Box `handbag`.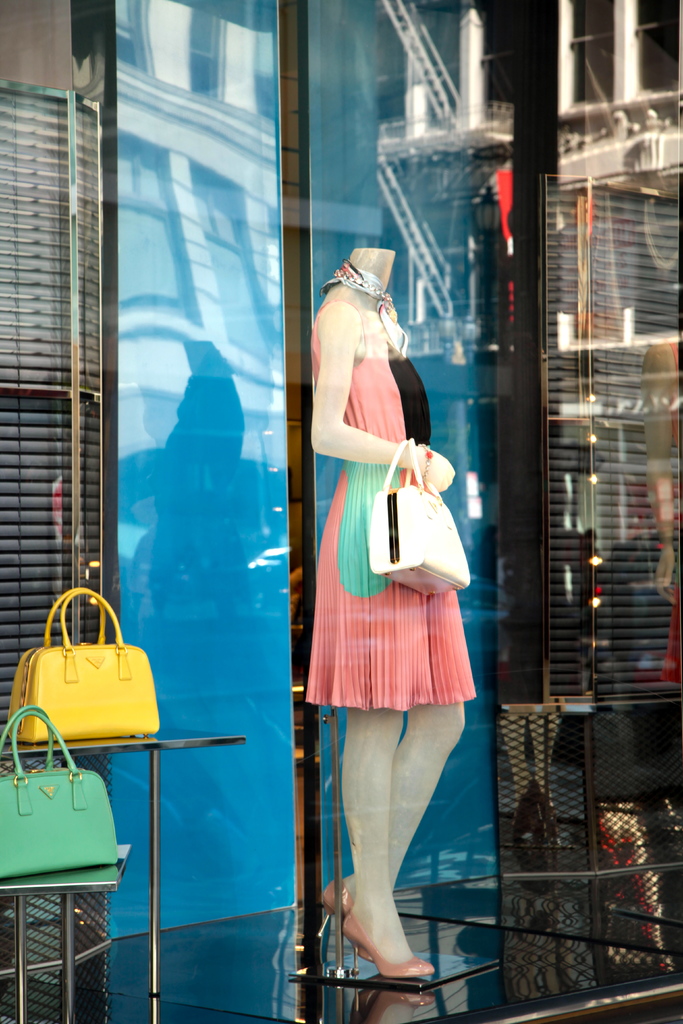
BBox(0, 705, 119, 884).
